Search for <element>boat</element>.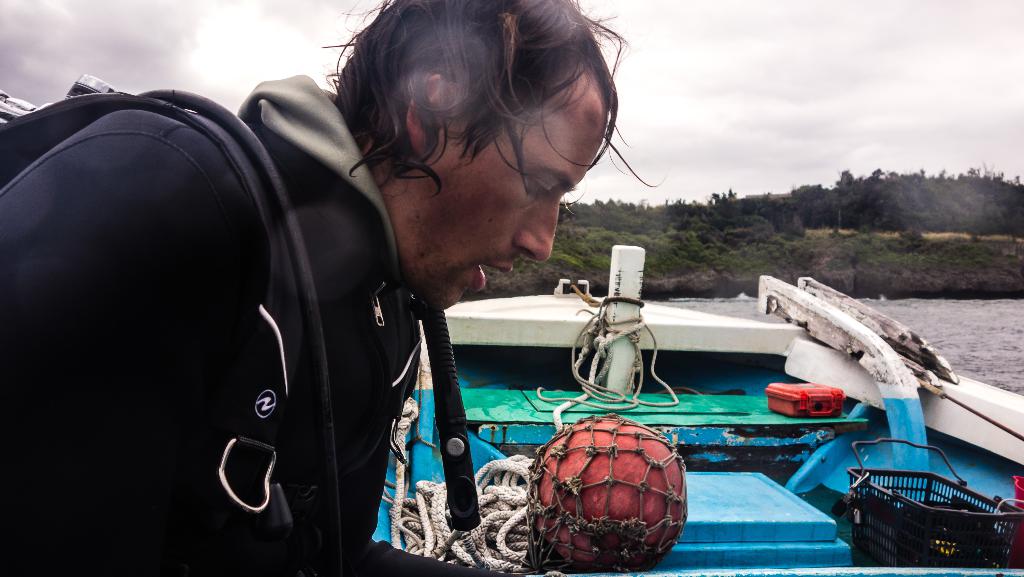
Found at rect(372, 240, 1023, 576).
